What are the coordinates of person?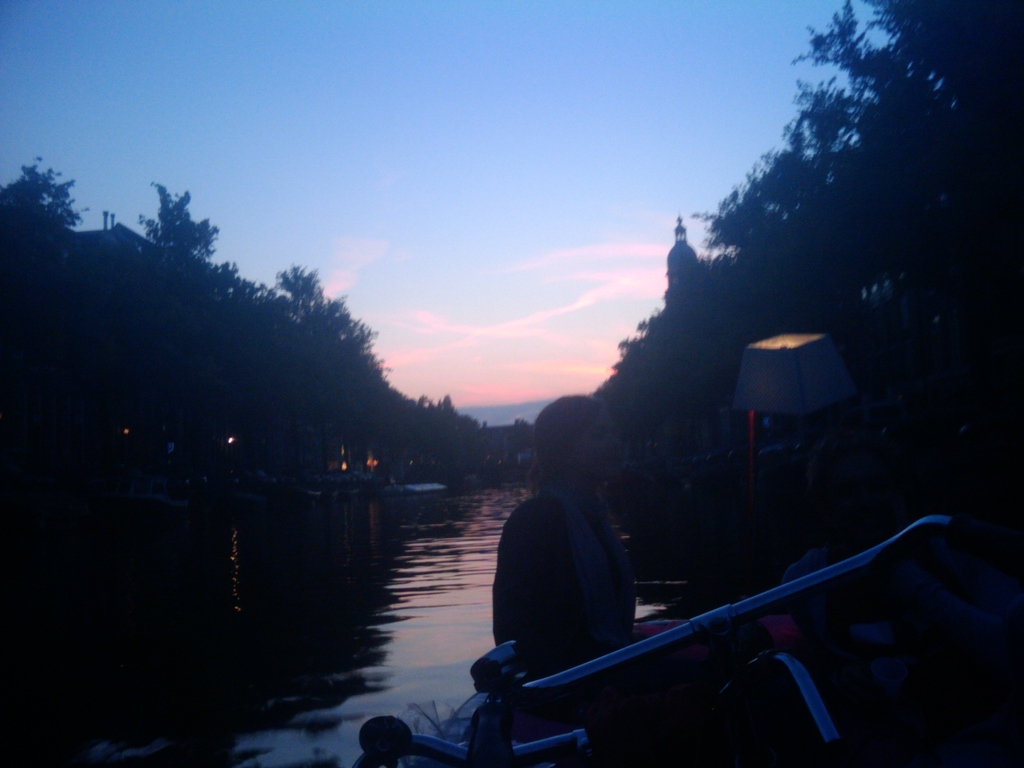
<box>787,425,1023,728</box>.
